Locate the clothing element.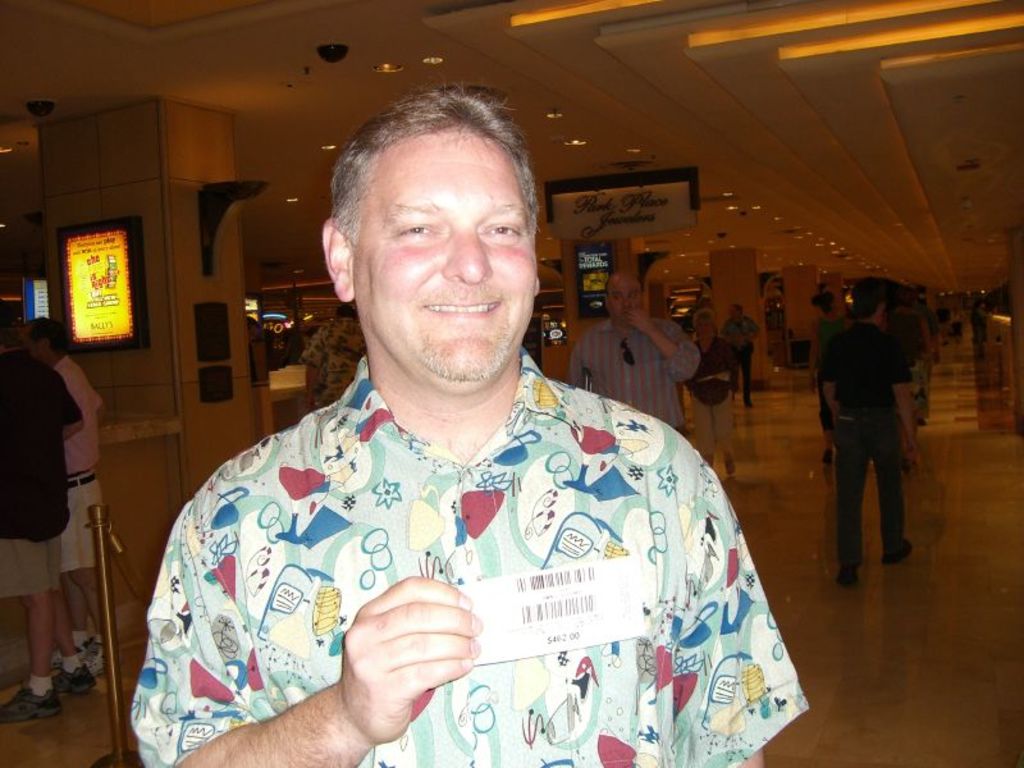
Element bbox: l=813, t=315, r=842, b=428.
